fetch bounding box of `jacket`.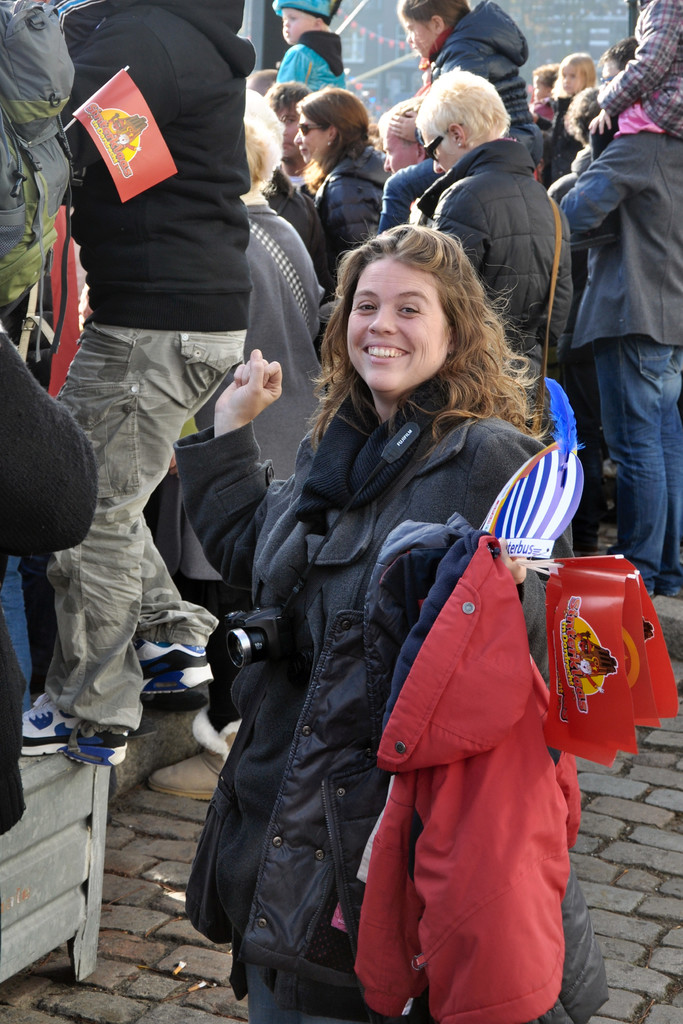
Bbox: region(561, 134, 682, 352).
